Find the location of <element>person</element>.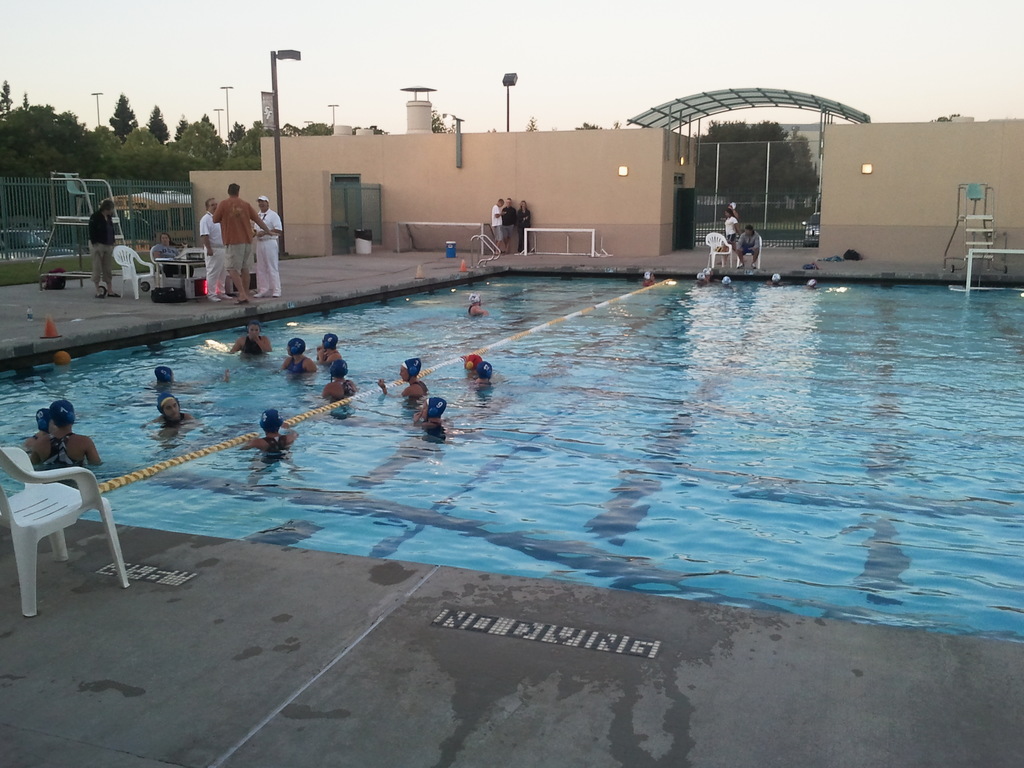
Location: 490,196,506,254.
